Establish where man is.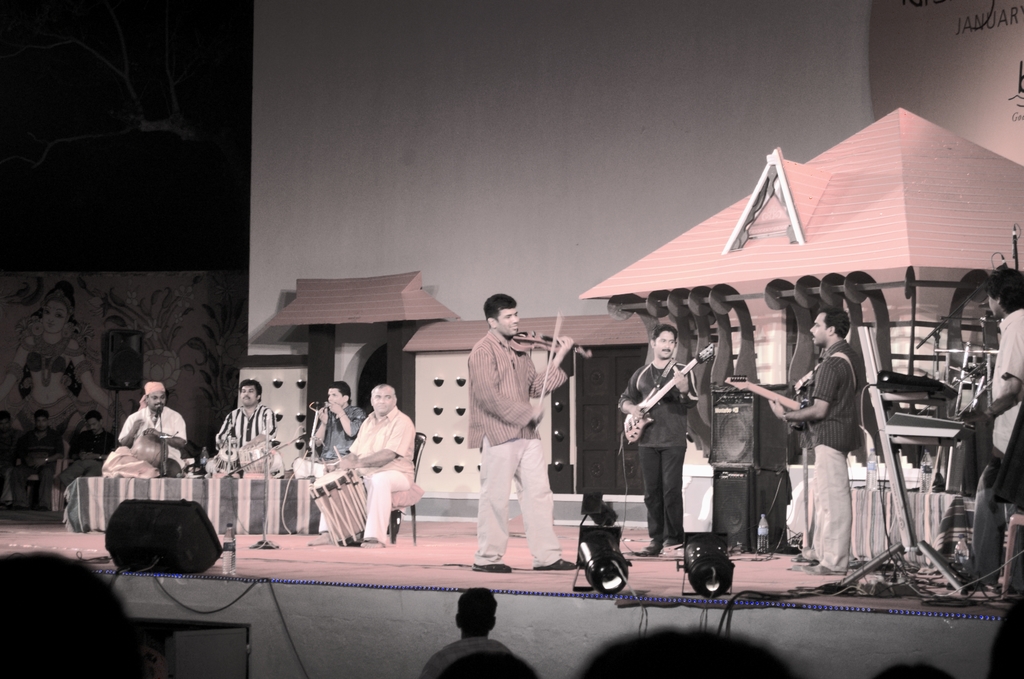
Established at 766, 306, 858, 578.
